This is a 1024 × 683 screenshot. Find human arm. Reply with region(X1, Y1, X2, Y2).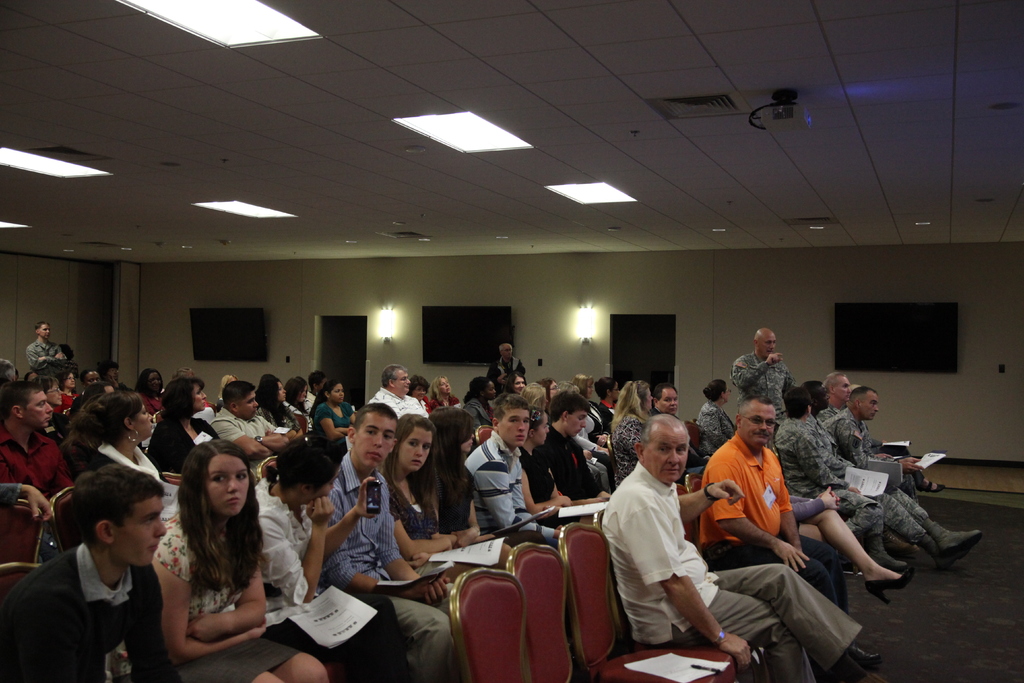
region(618, 490, 754, 672).
